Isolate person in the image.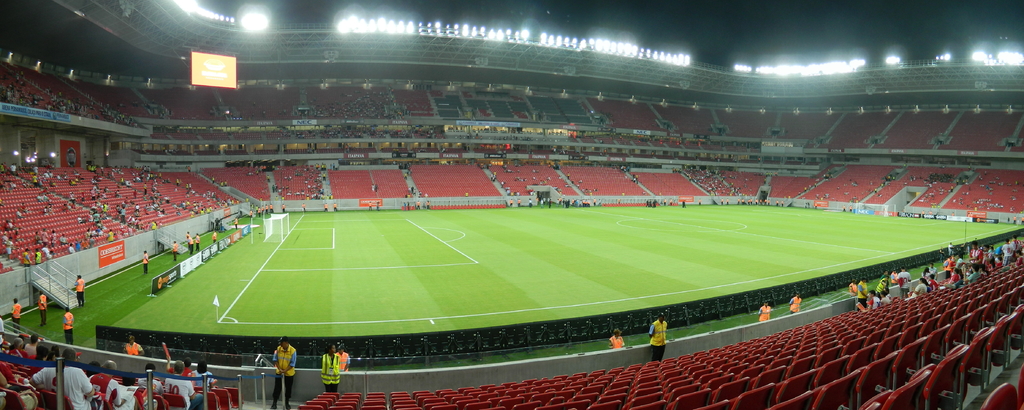
Isolated region: crop(211, 229, 217, 243).
